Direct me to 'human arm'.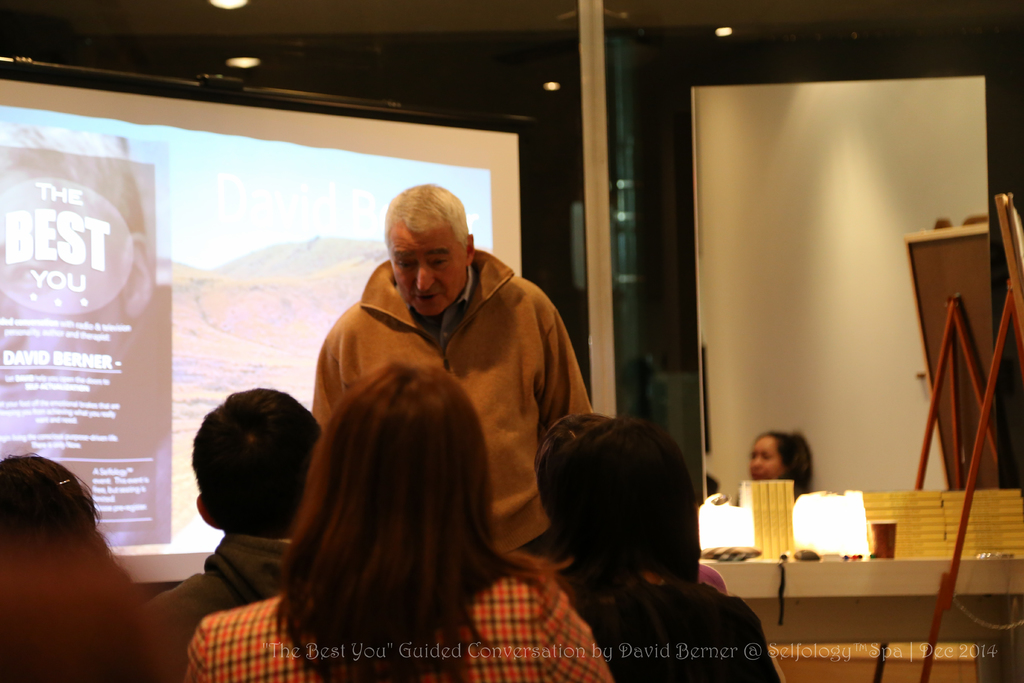
Direction: left=541, top=318, right=597, bottom=429.
